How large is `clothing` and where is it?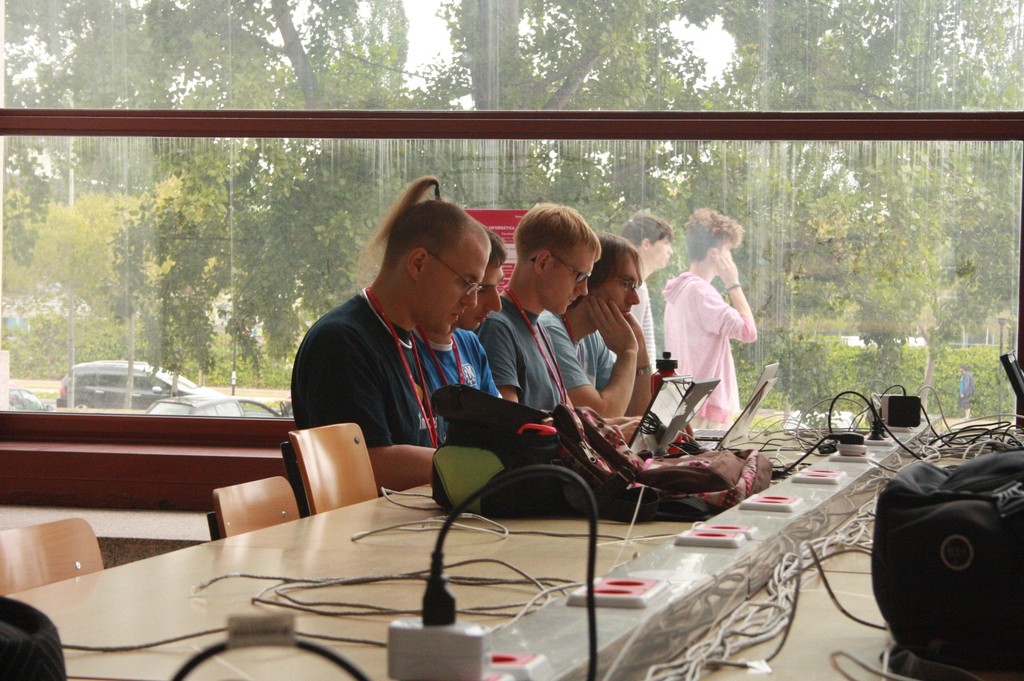
Bounding box: BBox(628, 285, 664, 382).
